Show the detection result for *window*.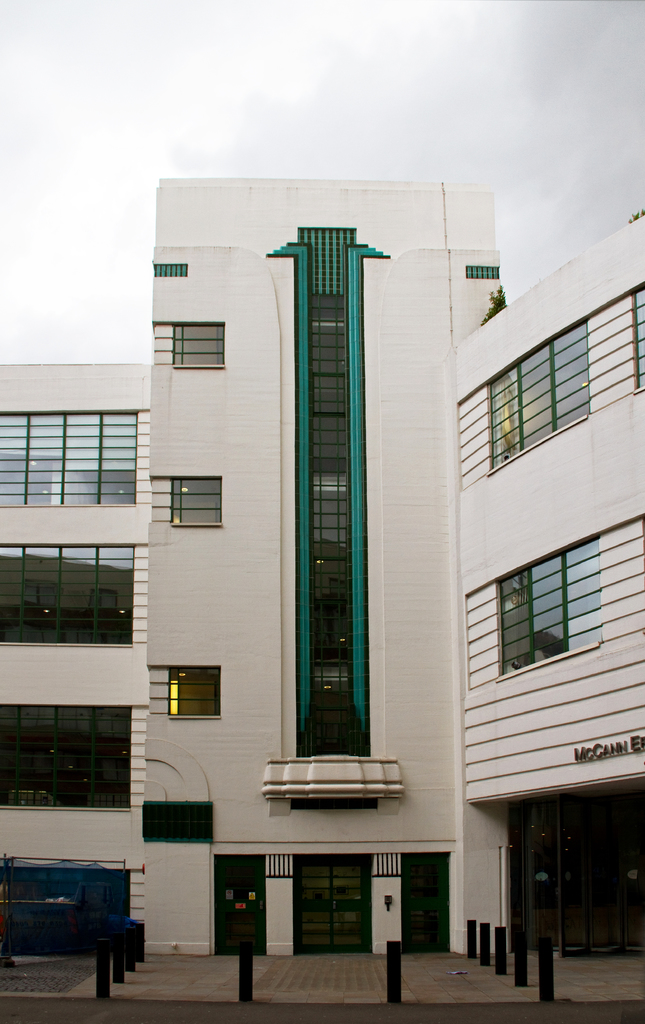
x1=484 y1=323 x2=589 y2=481.
